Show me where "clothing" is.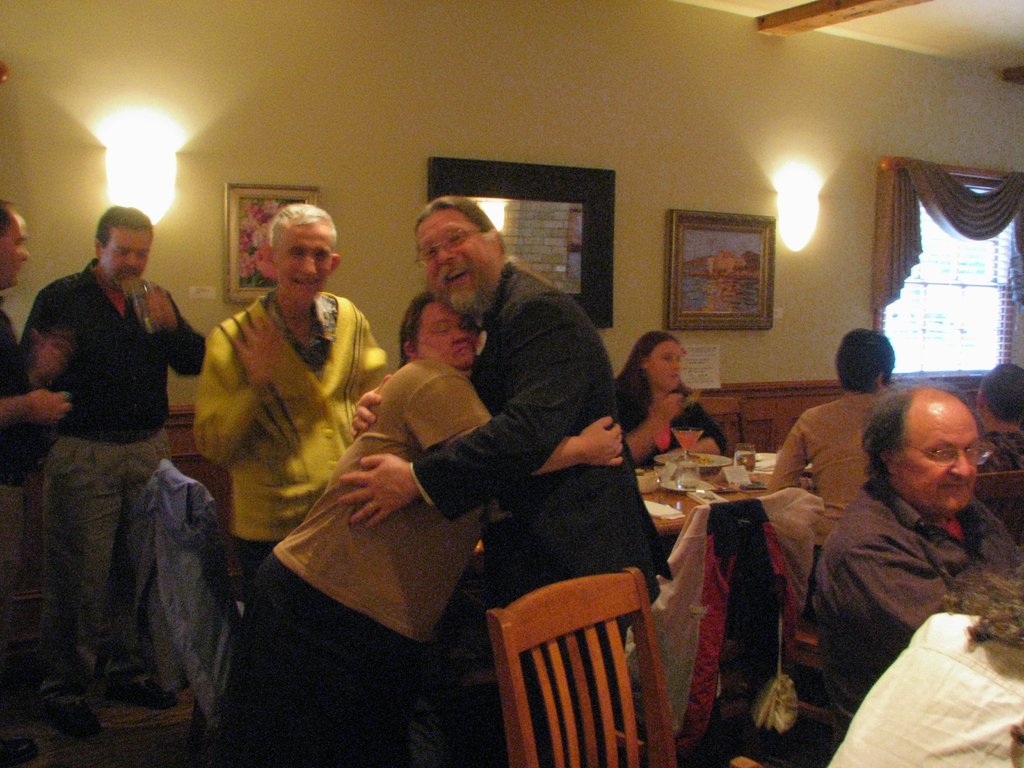
"clothing" is at region(189, 287, 385, 564).
